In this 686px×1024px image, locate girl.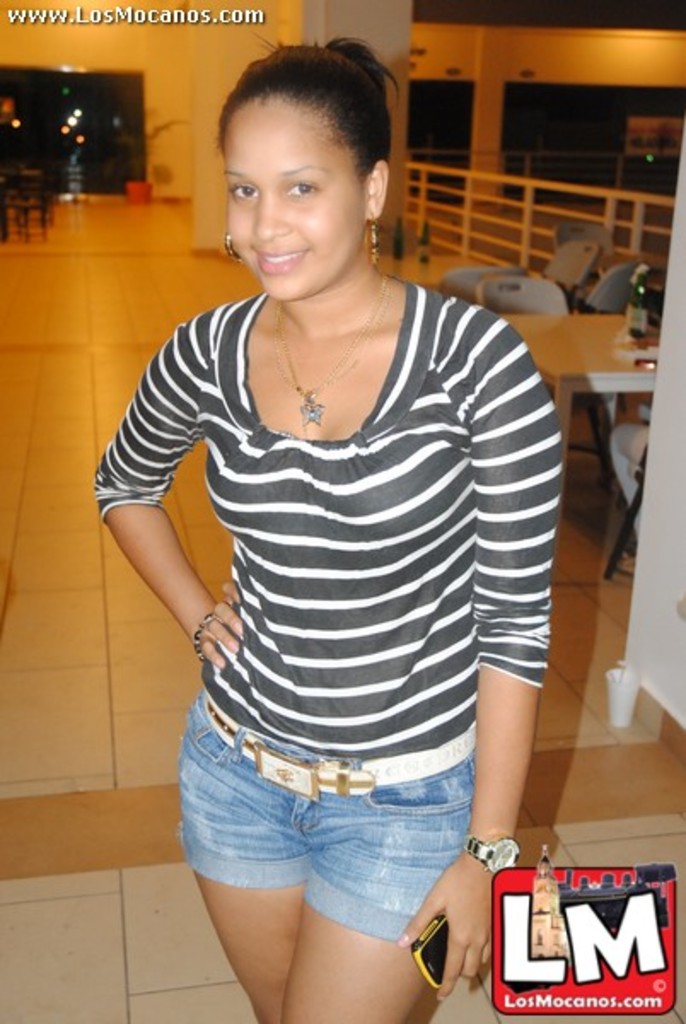
Bounding box: 92/32/565/1021.
